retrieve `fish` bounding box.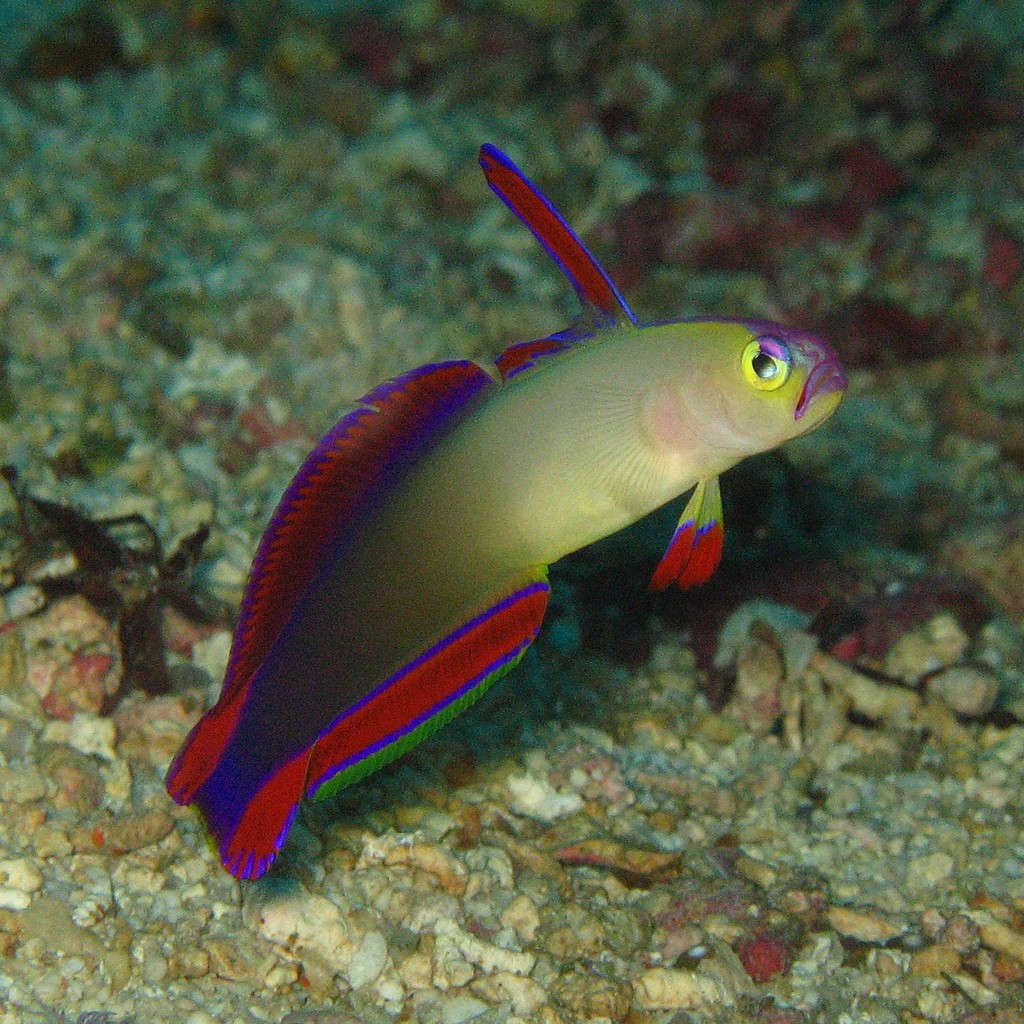
Bounding box: 182:161:857:904.
